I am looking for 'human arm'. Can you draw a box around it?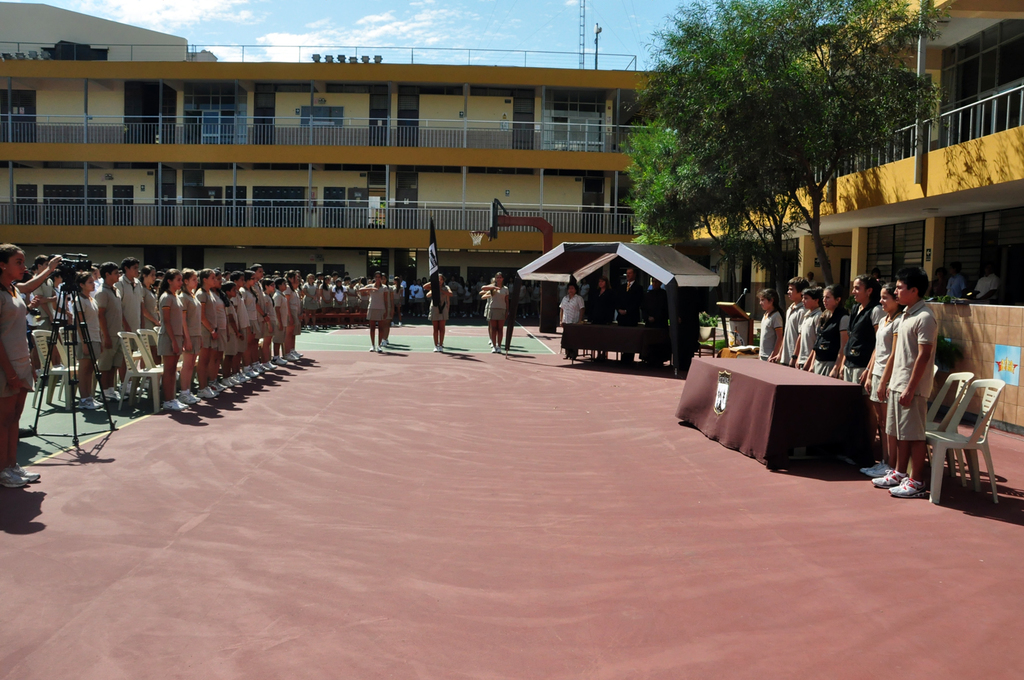
Sure, the bounding box is <box>426,282,442,299</box>.
